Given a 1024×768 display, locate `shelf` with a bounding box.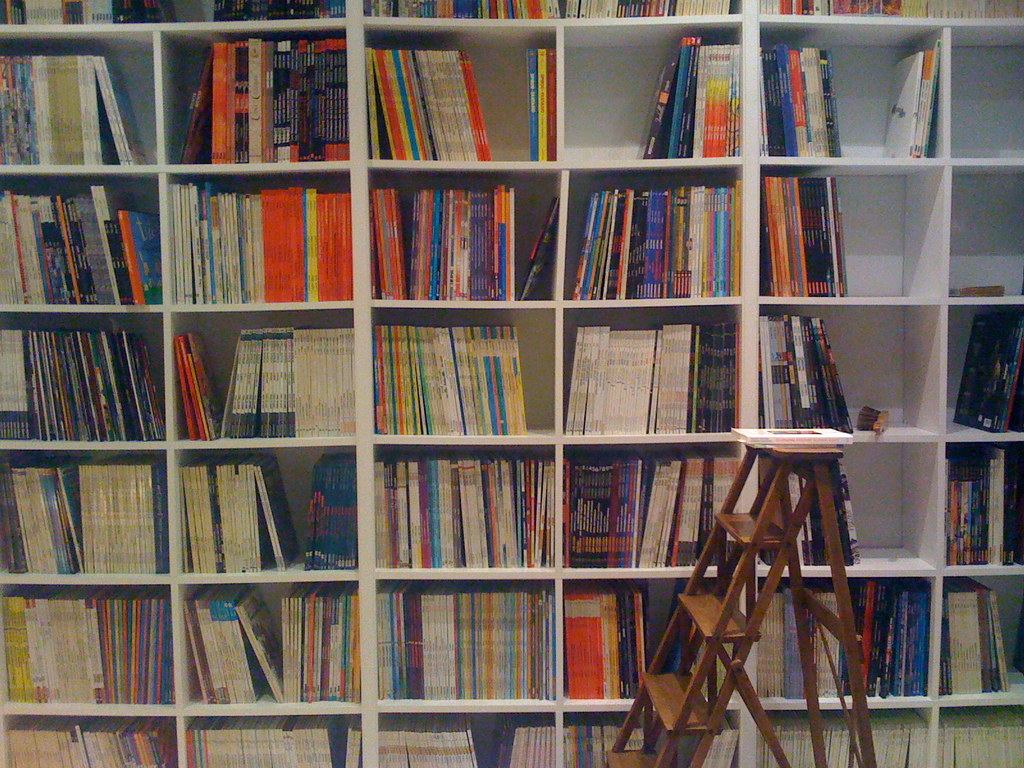
Located: crop(927, 696, 1023, 767).
